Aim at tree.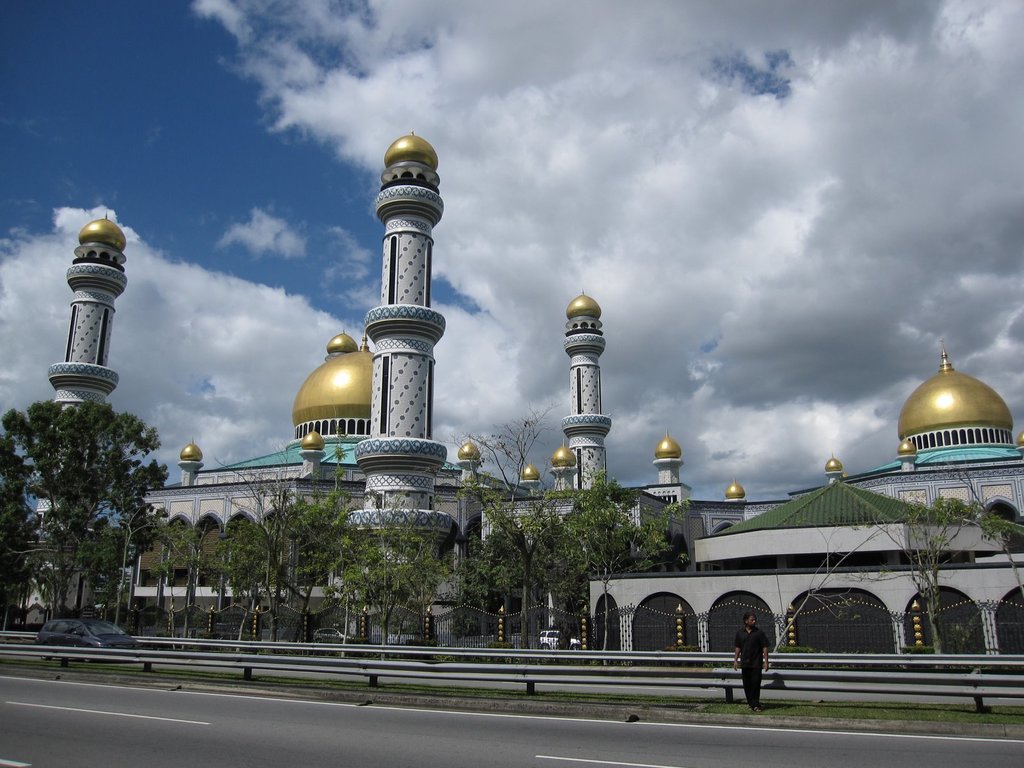
Aimed at <bbox>0, 397, 161, 622</bbox>.
